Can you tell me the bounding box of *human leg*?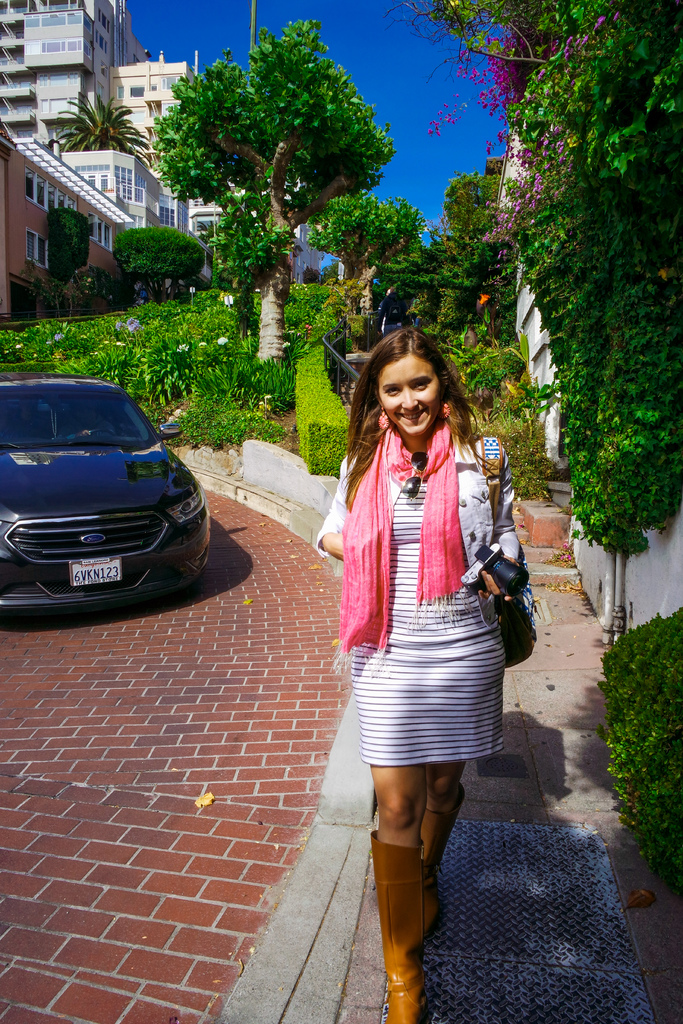
box=[361, 640, 436, 1021].
